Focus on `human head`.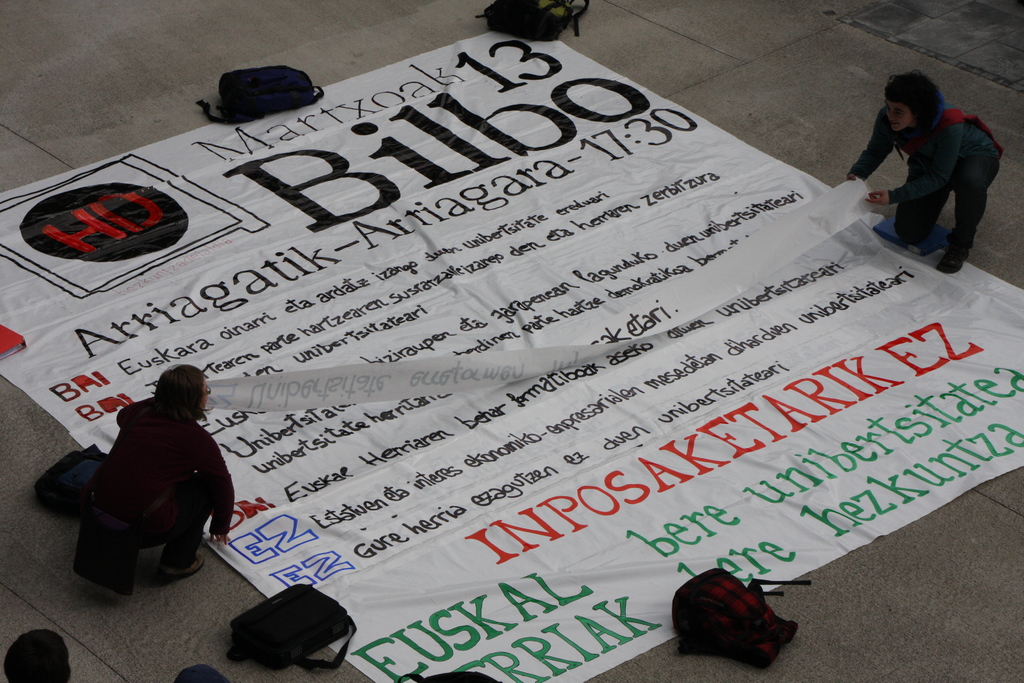
Focused at x1=883 y1=69 x2=941 y2=131.
